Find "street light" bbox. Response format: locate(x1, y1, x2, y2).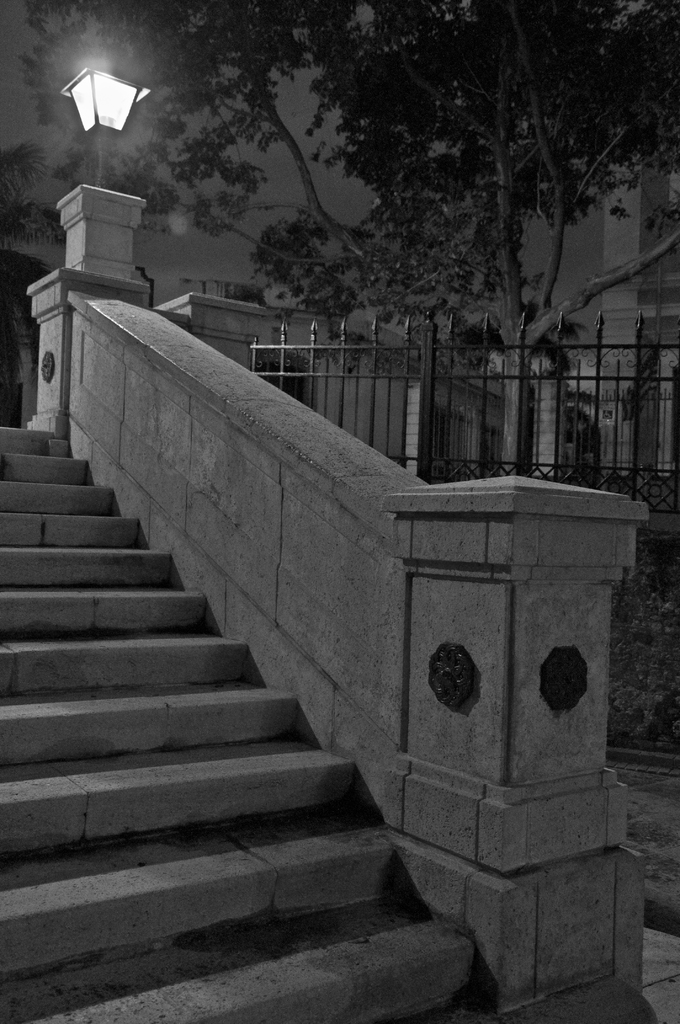
locate(54, 58, 163, 188).
